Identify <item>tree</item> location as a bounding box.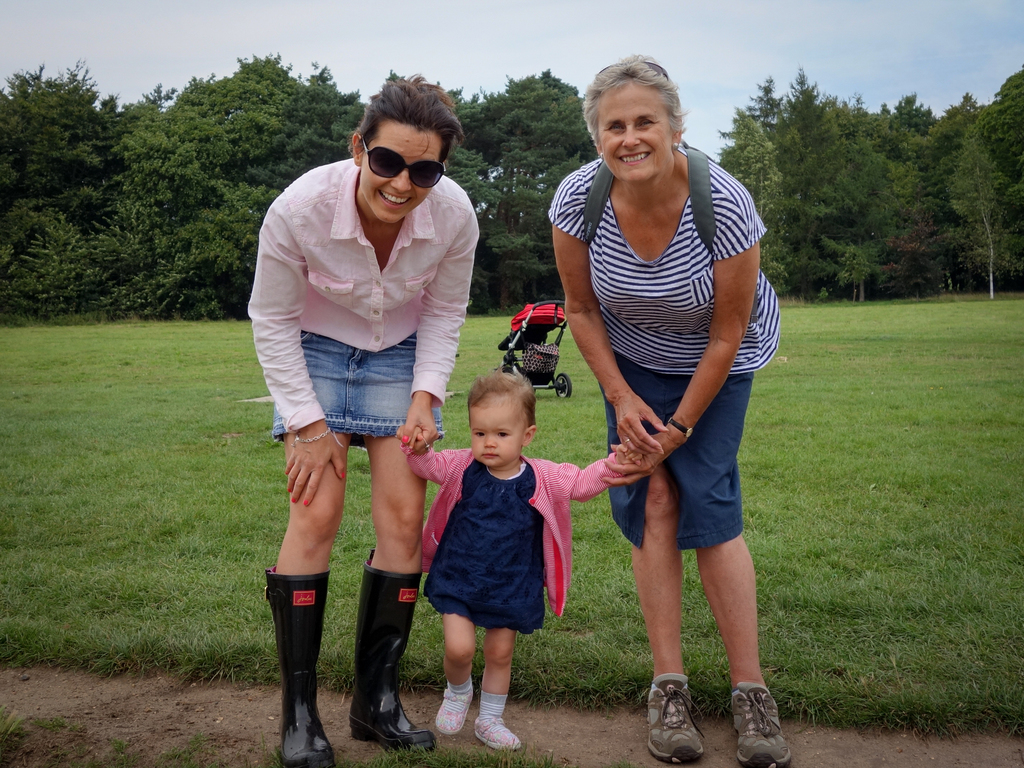
left=948, top=118, right=1023, bottom=298.
